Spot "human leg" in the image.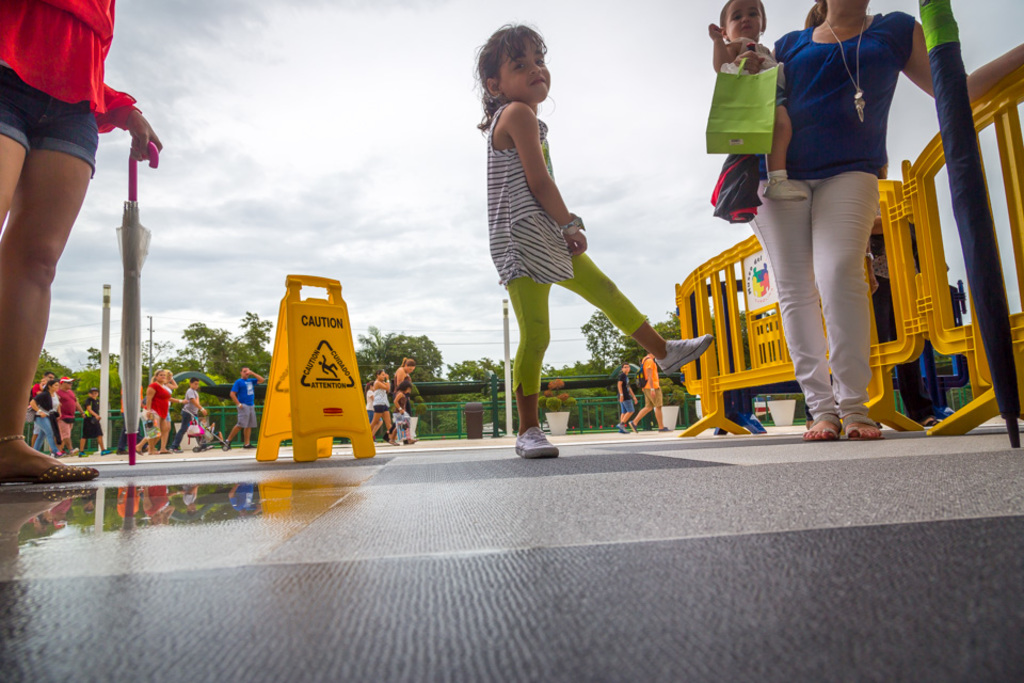
"human leg" found at {"x1": 0, "y1": 153, "x2": 98, "y2": 475}.
